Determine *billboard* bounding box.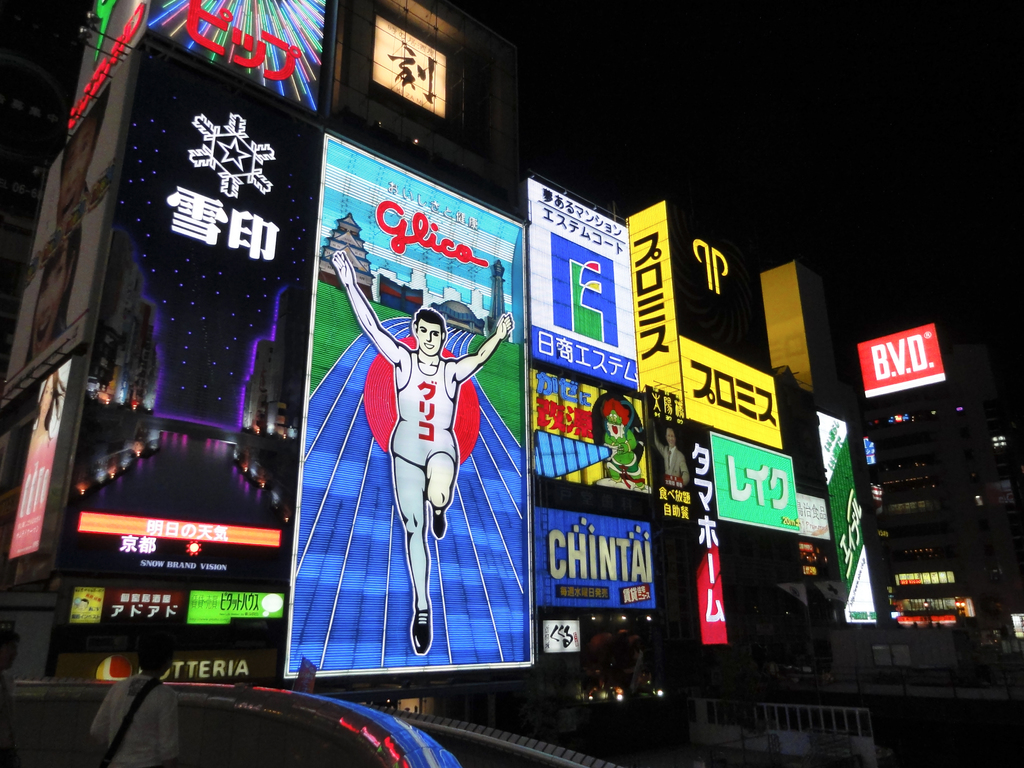
Determined: crop(515, 172, 633, 385).
